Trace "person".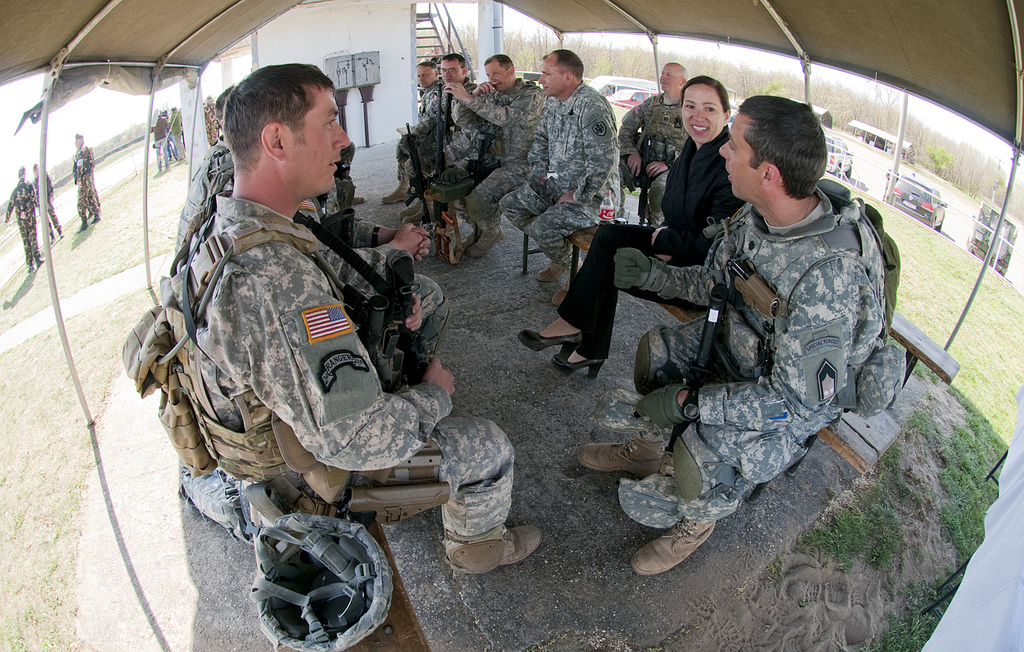
Traced to bbox(339, 139, 366, 204).
